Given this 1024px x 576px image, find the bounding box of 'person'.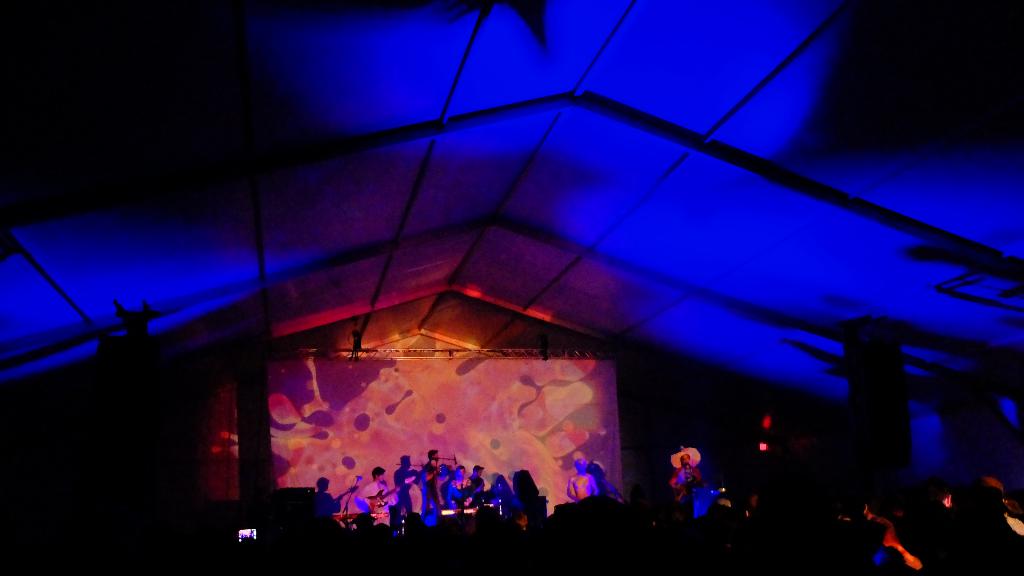
locate(671, 462, 726, 517).
